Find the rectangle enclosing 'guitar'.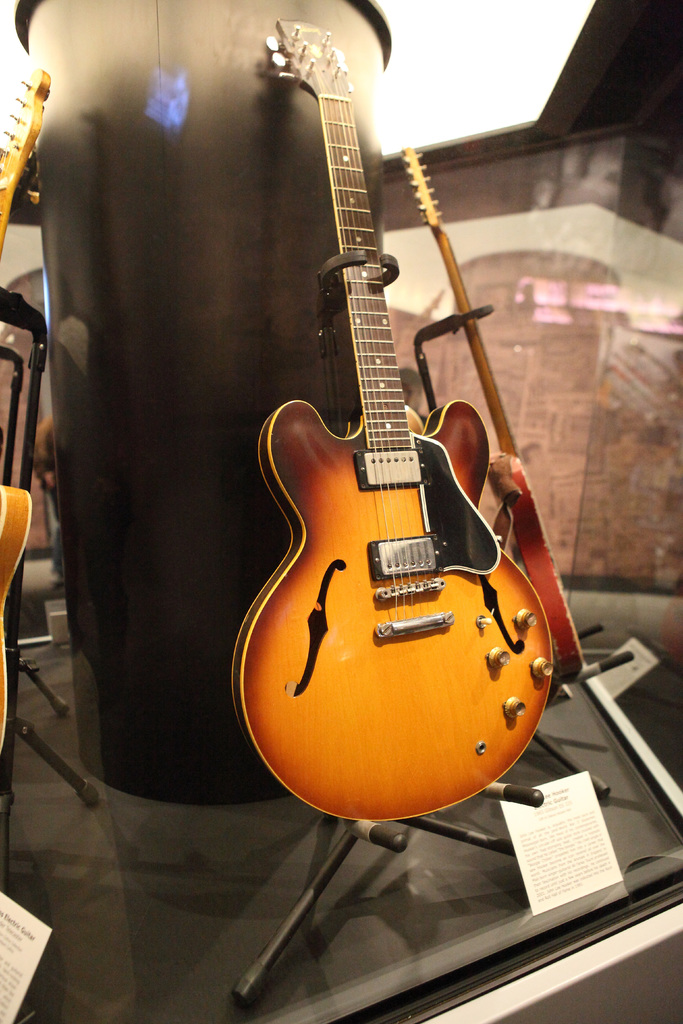
pyautogui.locateOnScreen(400, 148, 591, 675).
